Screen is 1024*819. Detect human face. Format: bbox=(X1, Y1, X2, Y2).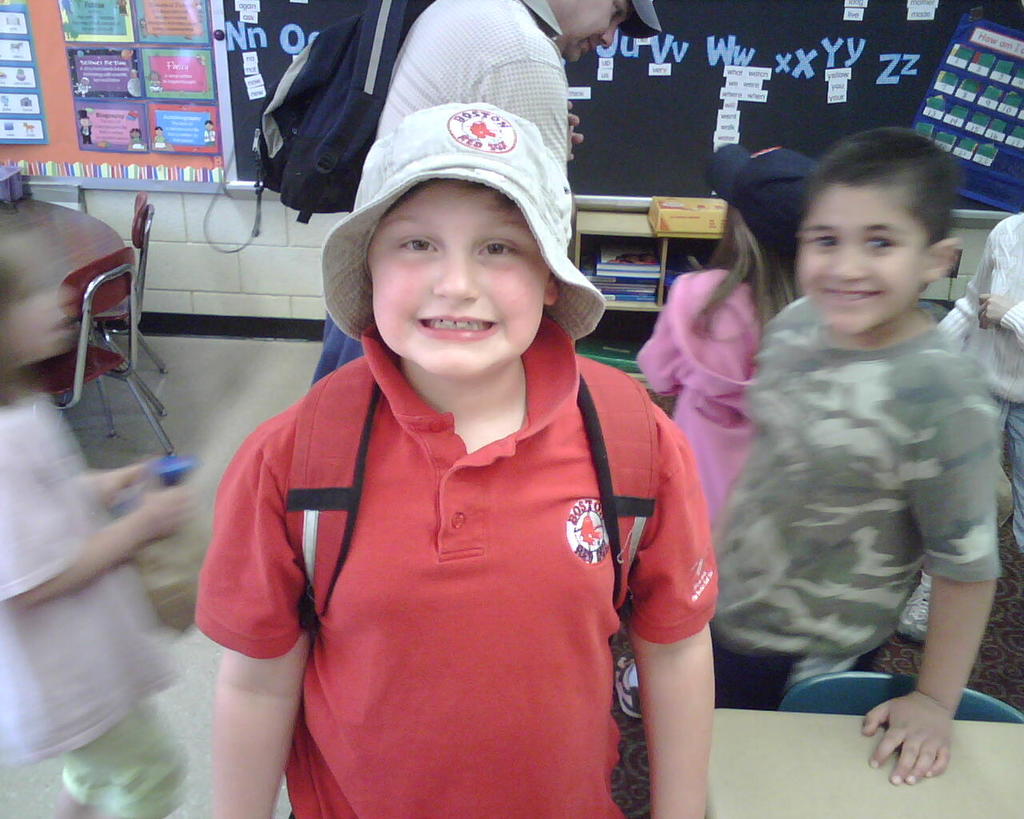
bbox=(794, 186, 922, 330).
